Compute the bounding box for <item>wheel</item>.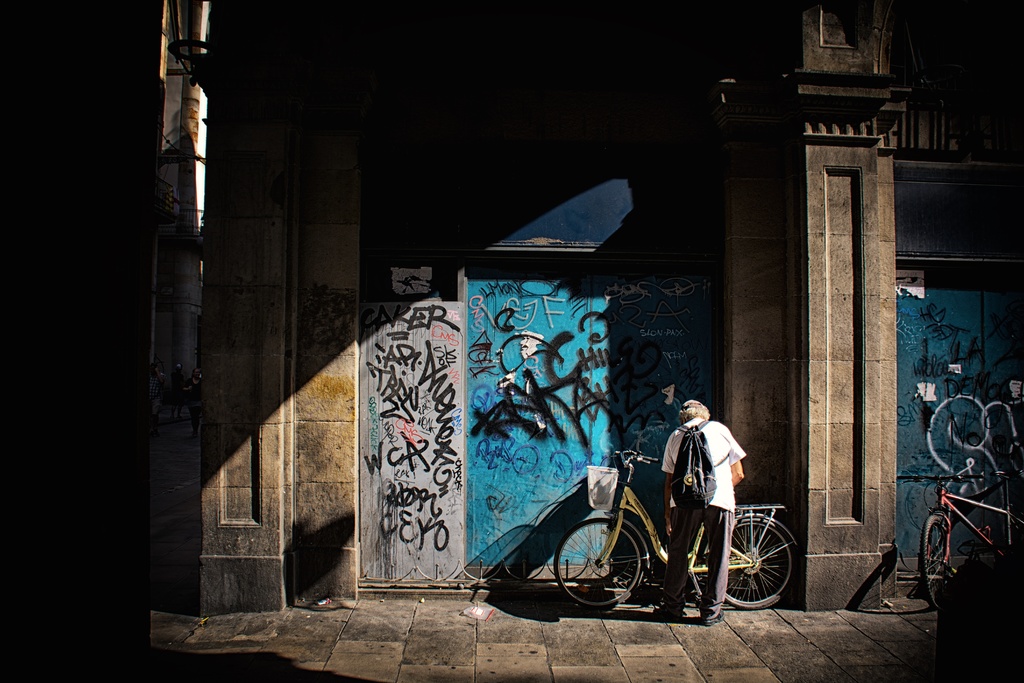
[557, 524, 648, 613].
